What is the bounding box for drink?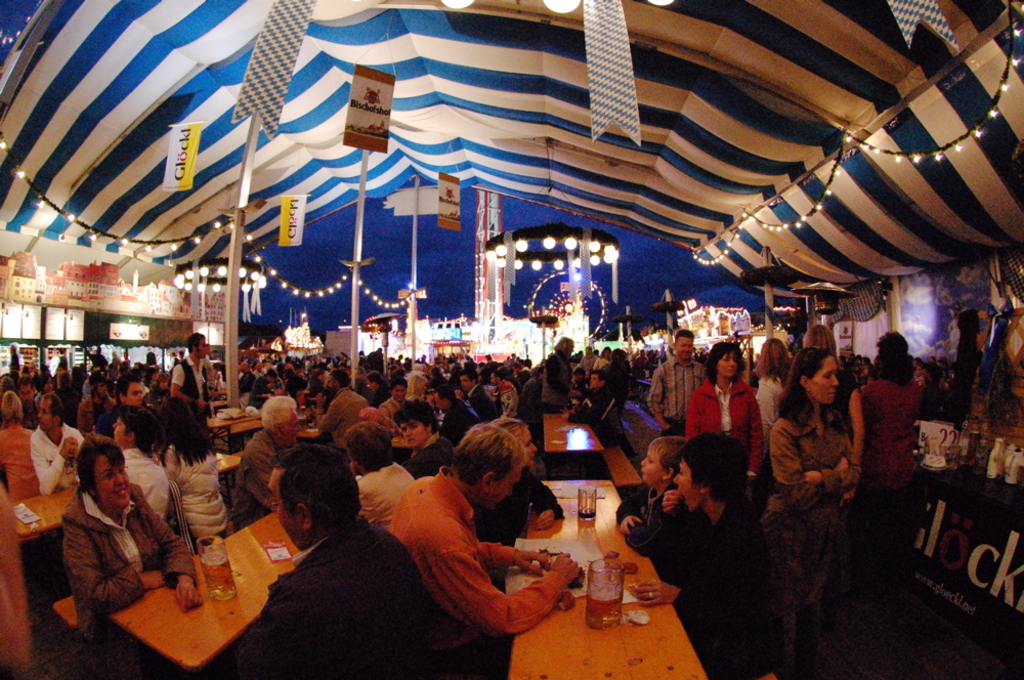
x1=586 y1=587 x2=623 y2=619.
